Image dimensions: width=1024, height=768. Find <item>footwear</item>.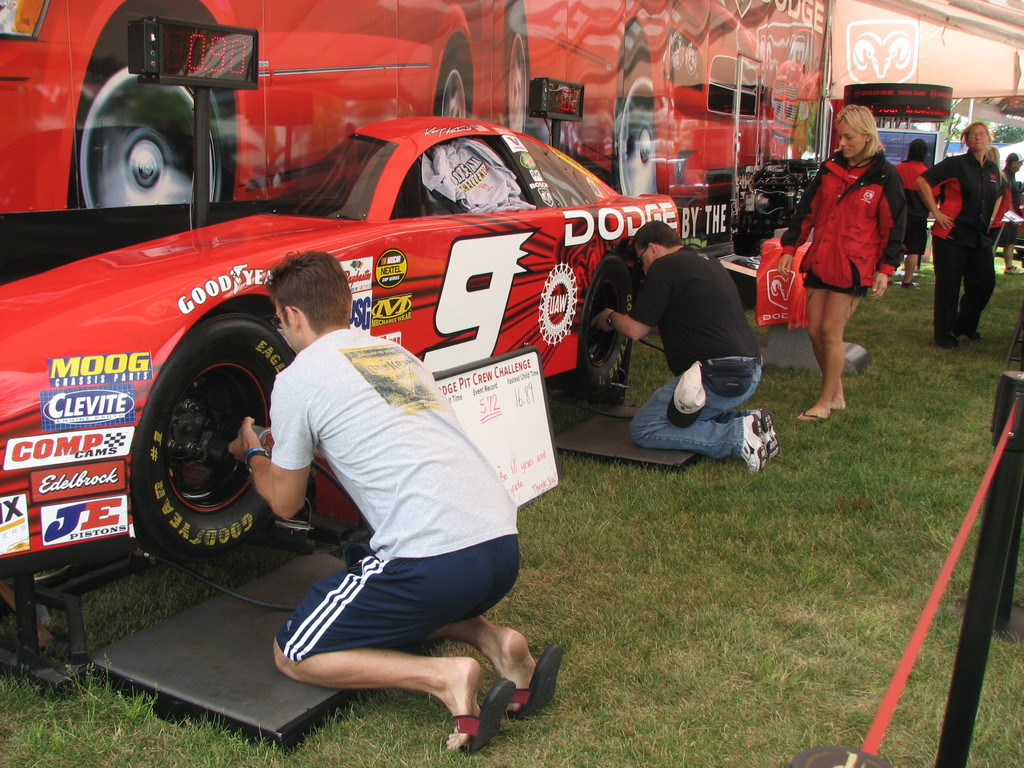
box(799, 402, 830, 423).
